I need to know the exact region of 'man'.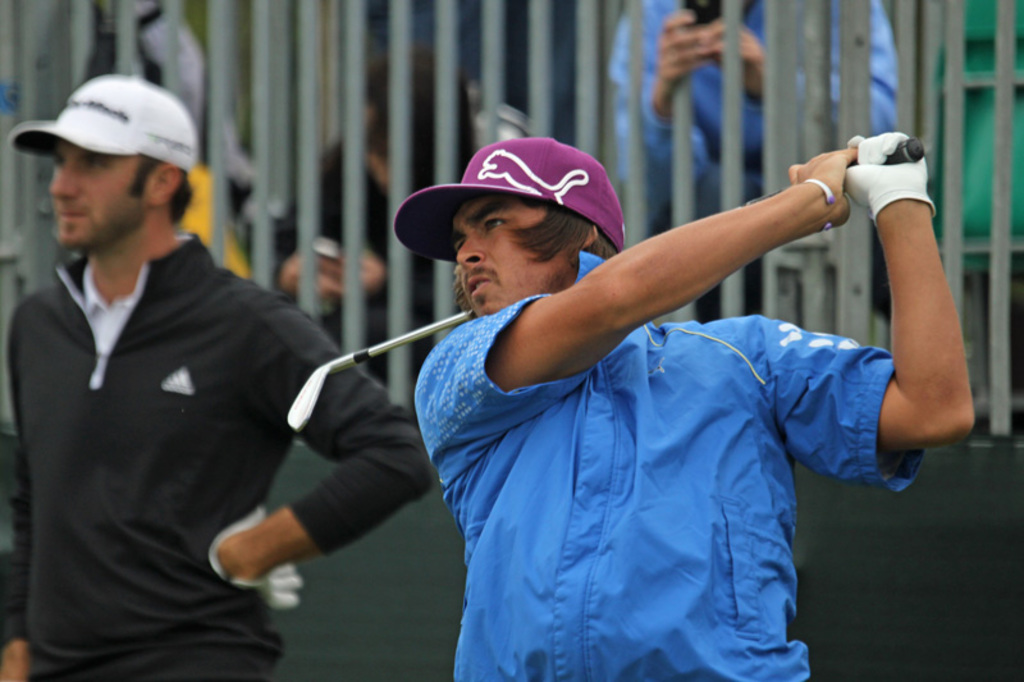
Region: l=390, t=125, r=978, b=681.
